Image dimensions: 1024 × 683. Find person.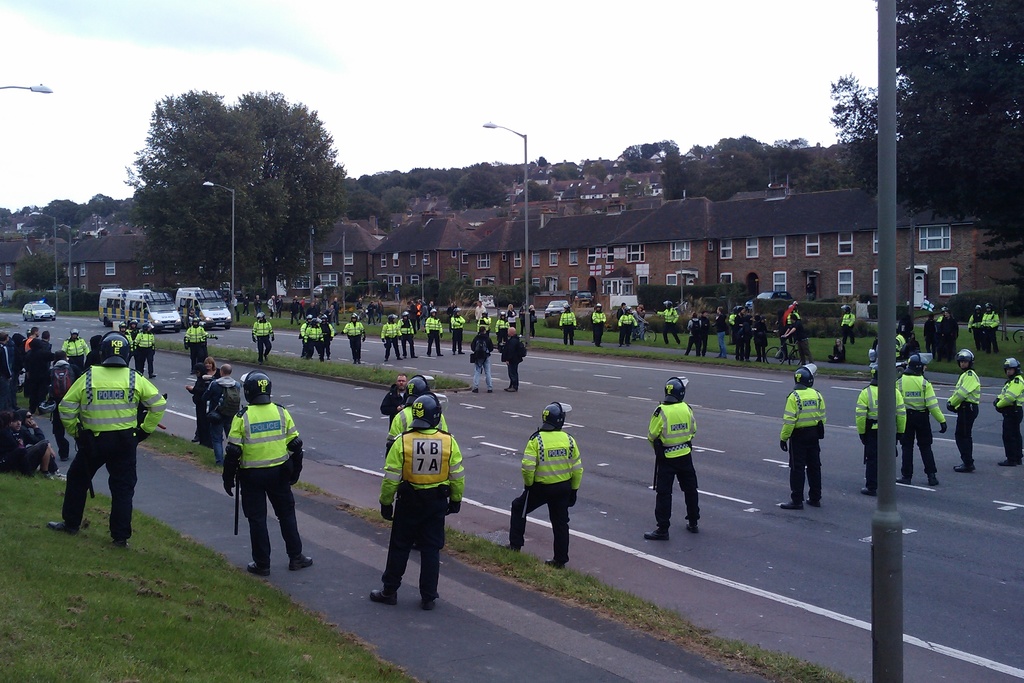
1/409/72/482.
